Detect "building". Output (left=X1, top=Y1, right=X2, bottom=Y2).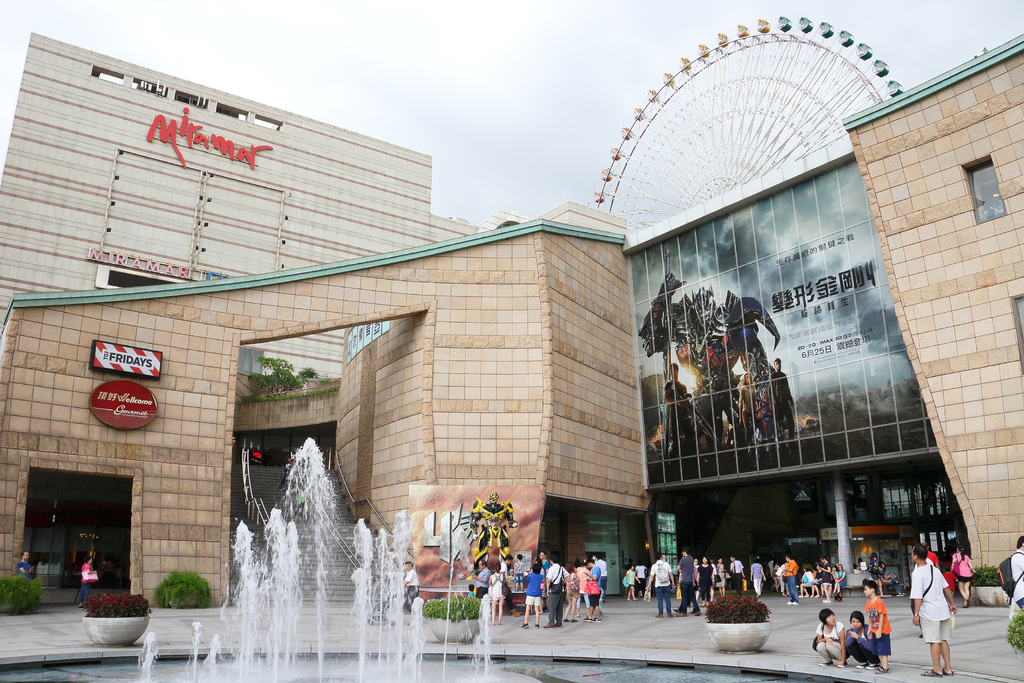
(left=0, top=37, right=485, bottom=340).
